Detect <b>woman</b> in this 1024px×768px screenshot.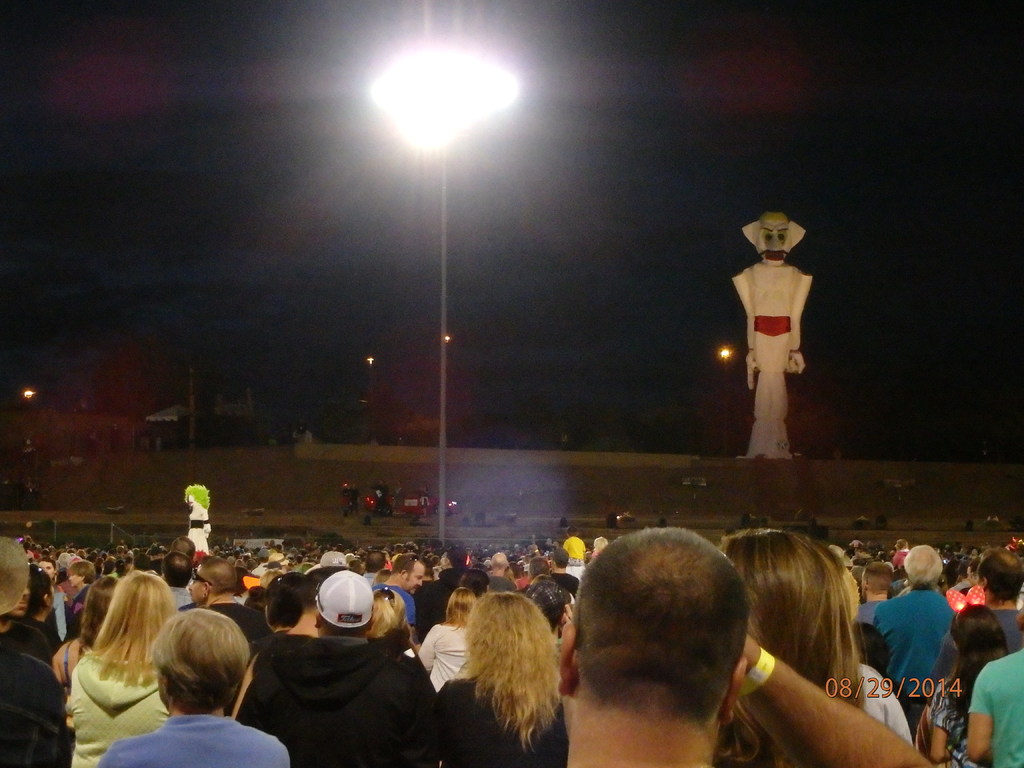
Detection: bbox(928, 607, 1011, 767).
